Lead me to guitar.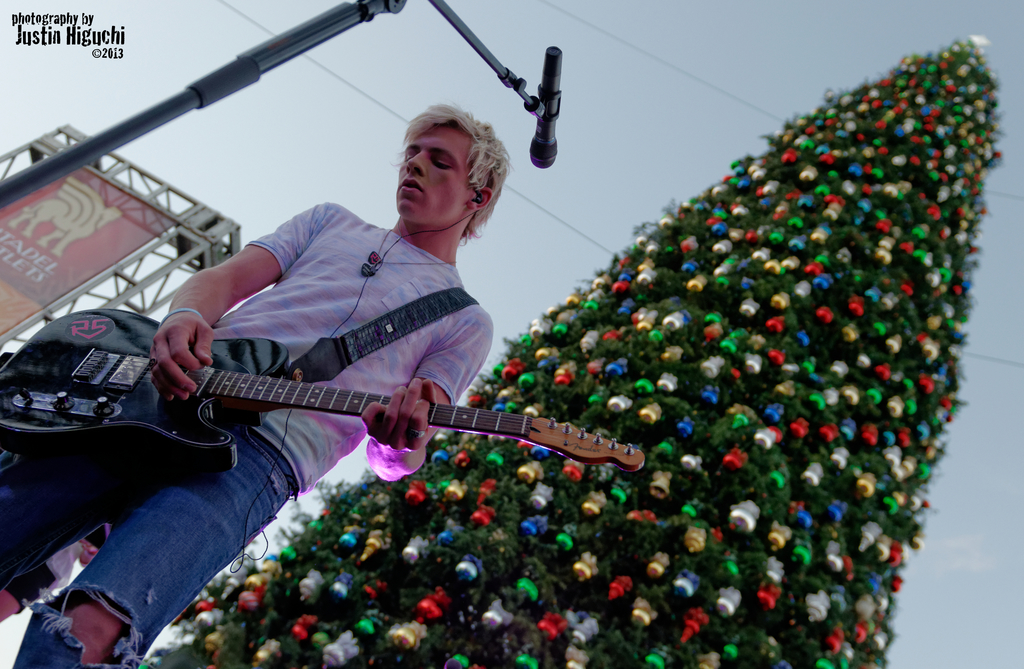
Lead to box(3, 304, 640, 519).
